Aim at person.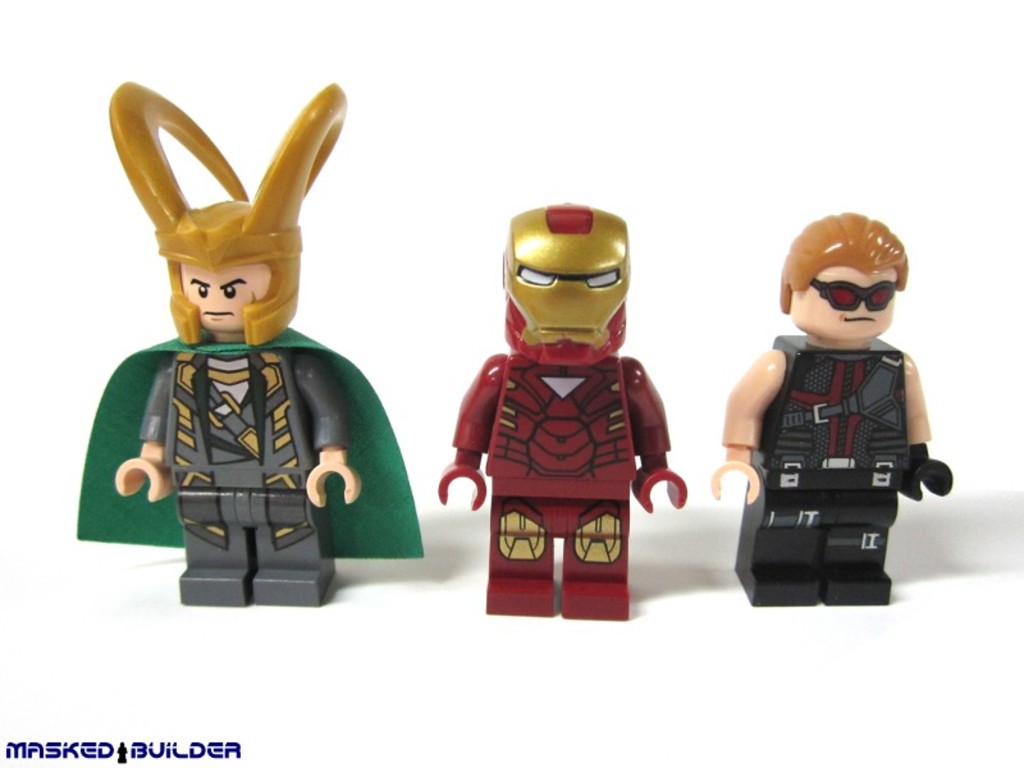
Aimed at left=724, top=191, right=947, bottom=598.
